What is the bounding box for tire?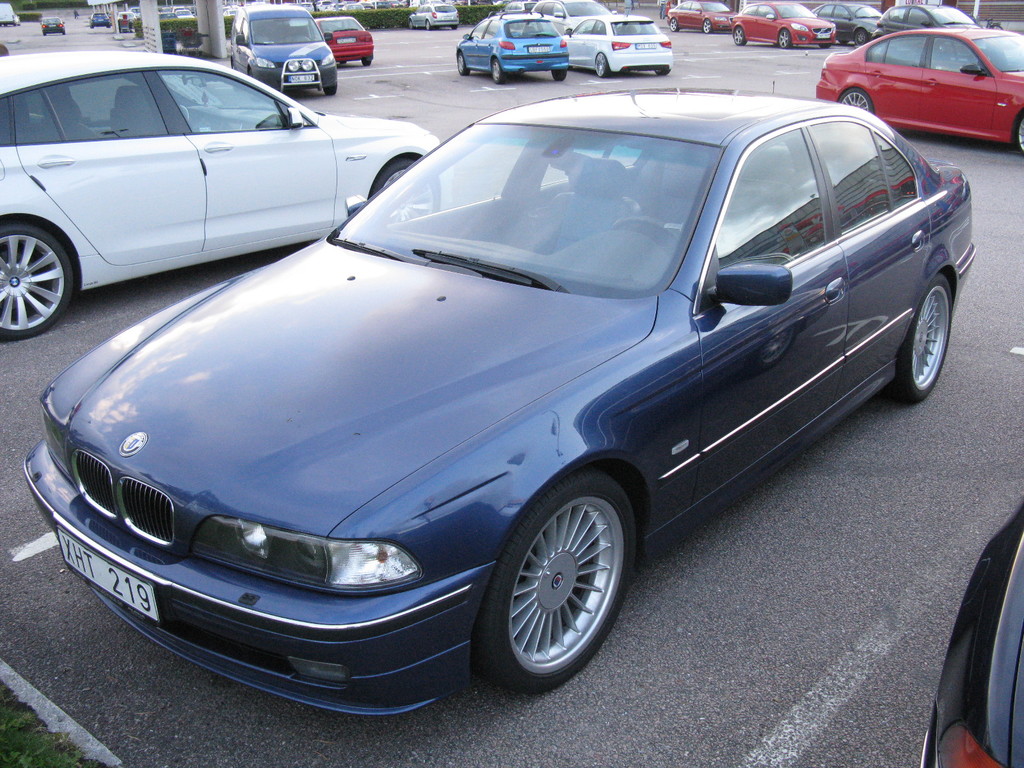
<region>1013, 114, 1023, 154</region>.
